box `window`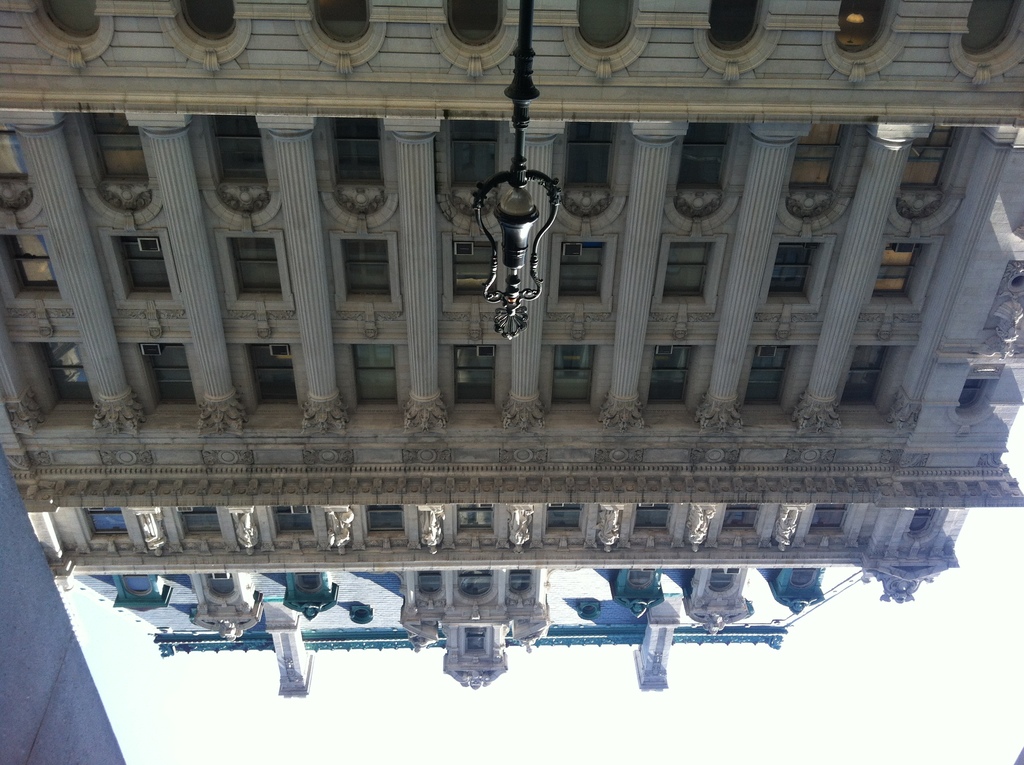
left=432, top=112, right=499, bottom=200
